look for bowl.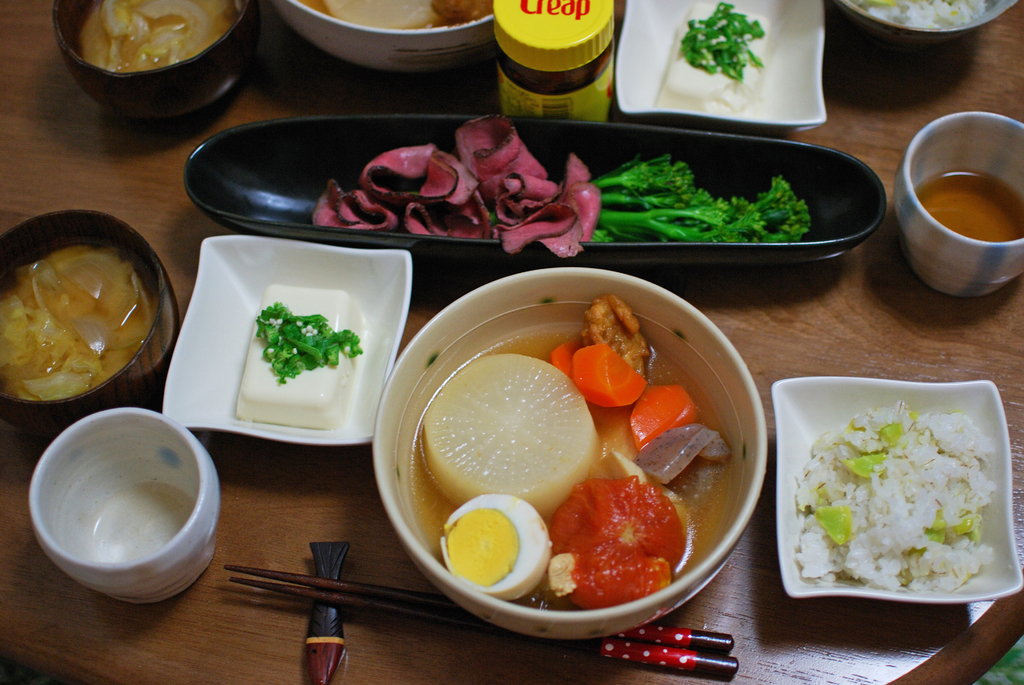
Found: BBox(51, 0, 246, 120).
